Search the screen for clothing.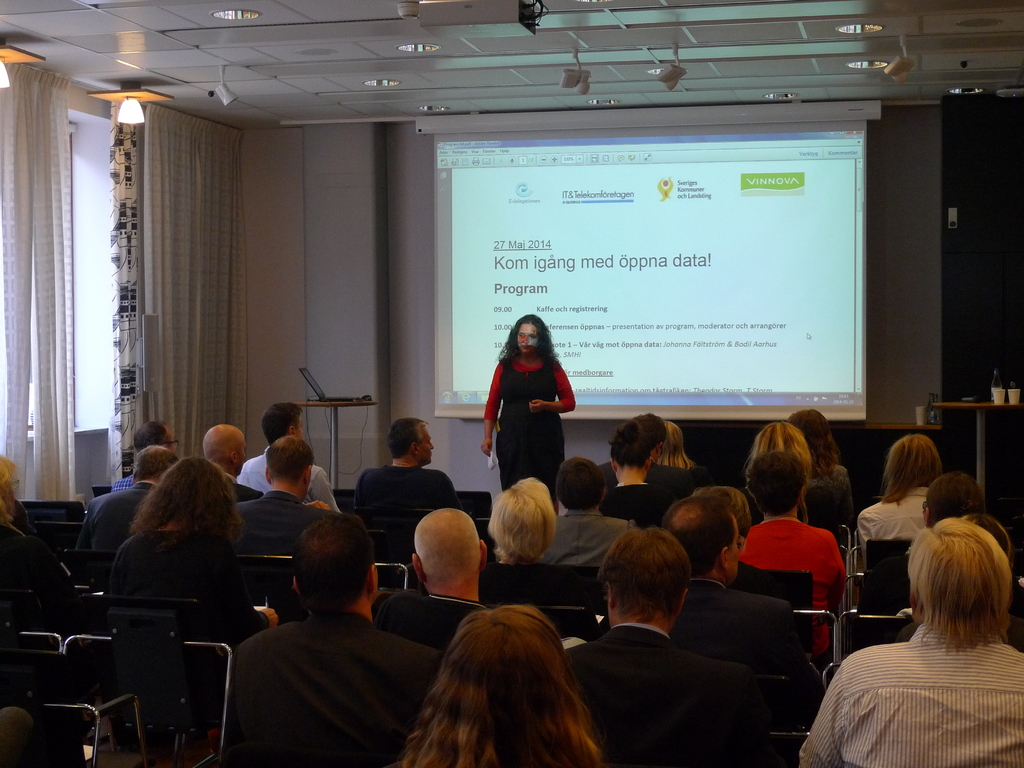
Found at l=571, t=620, r=765, b=767.
